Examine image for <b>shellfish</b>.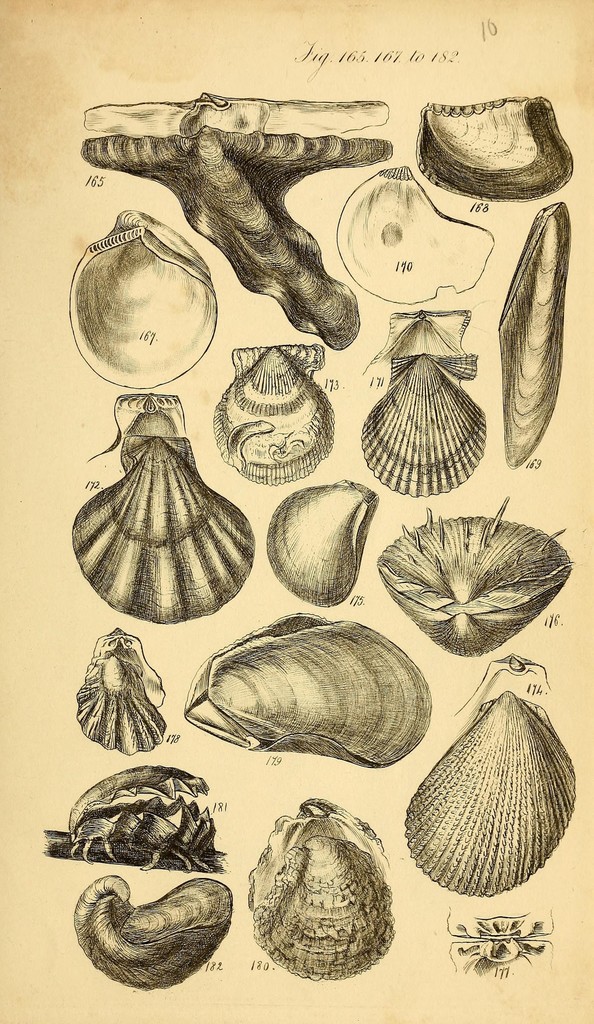
Examination result: BBox(74, 876, 240, 998).
